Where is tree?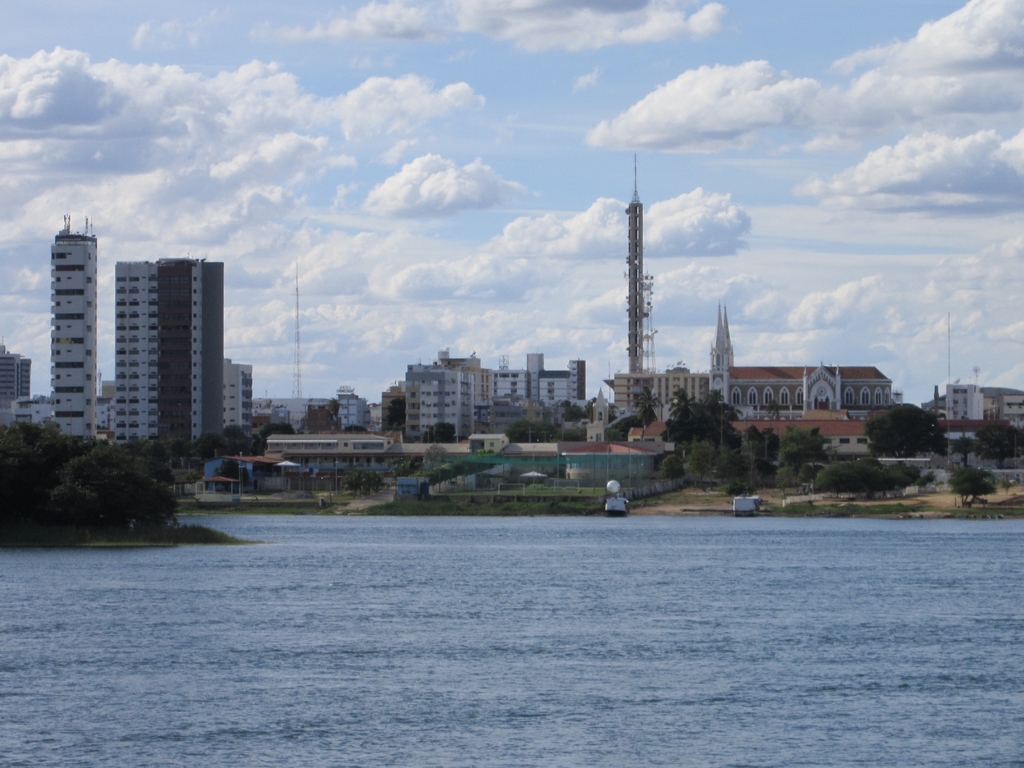
bbox=[503, 417, 554, 444].
